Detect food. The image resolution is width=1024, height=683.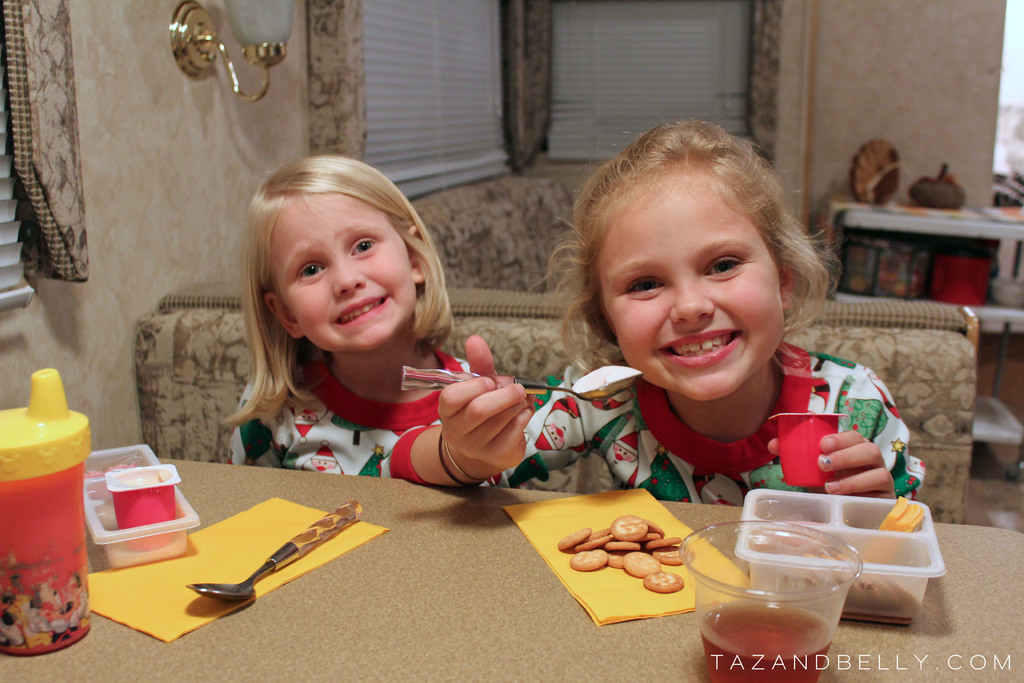
bbox=[745, 517, 821, 551].
